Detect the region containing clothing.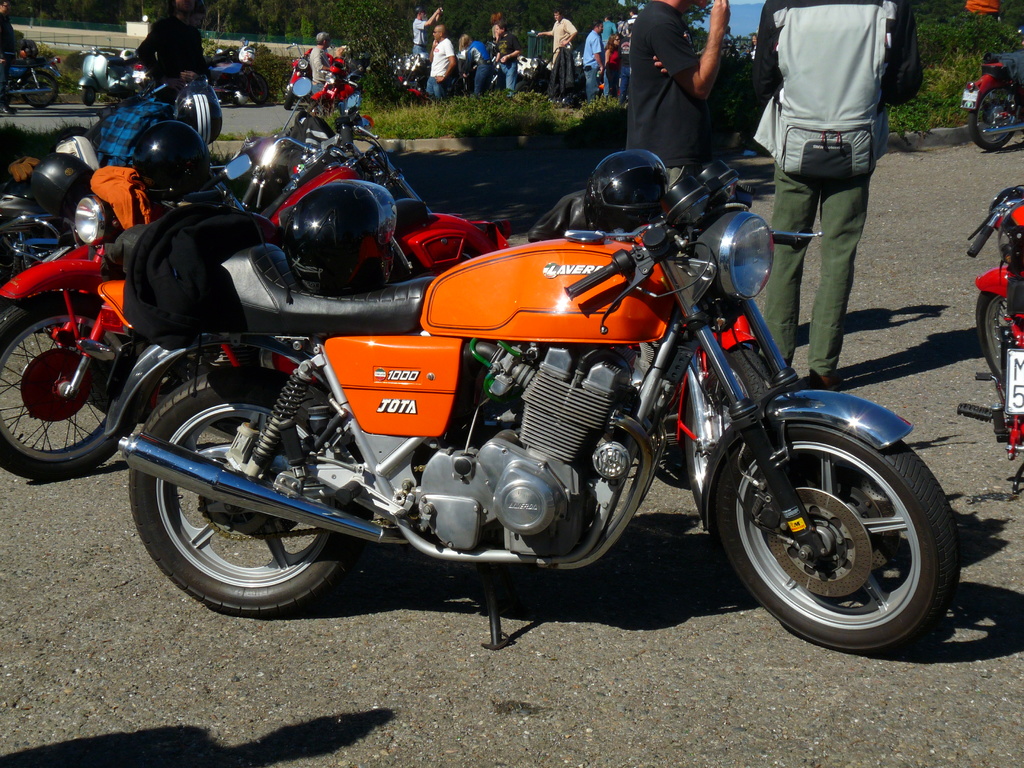
crop(424, 35, 454, 100).
